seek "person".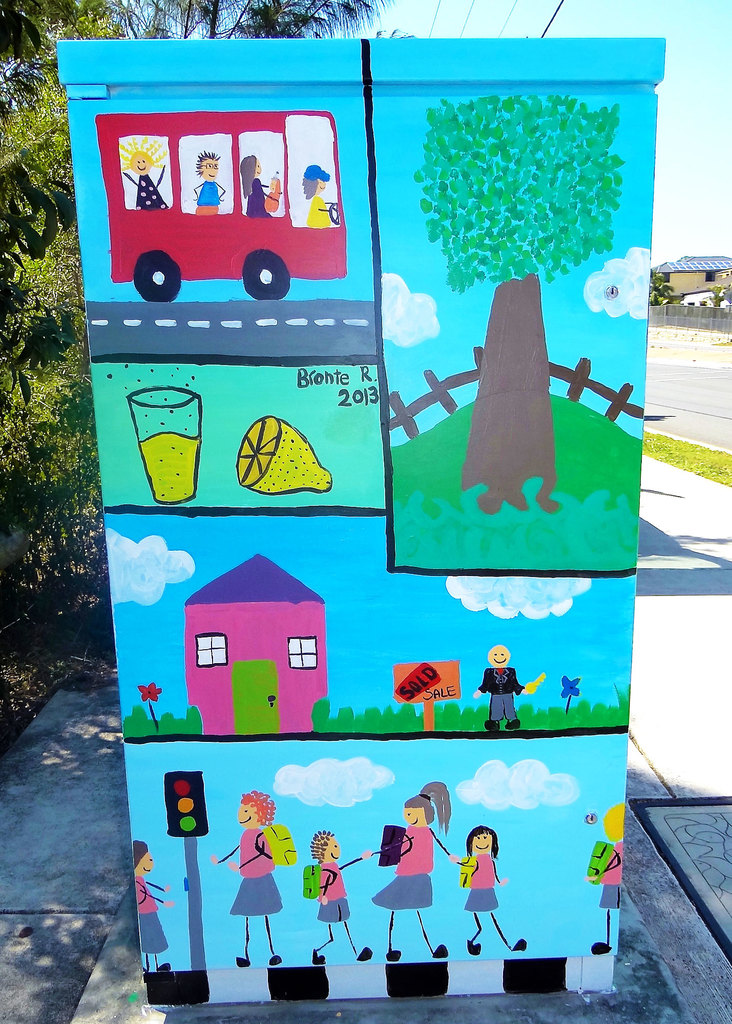
586:801:622:959.
